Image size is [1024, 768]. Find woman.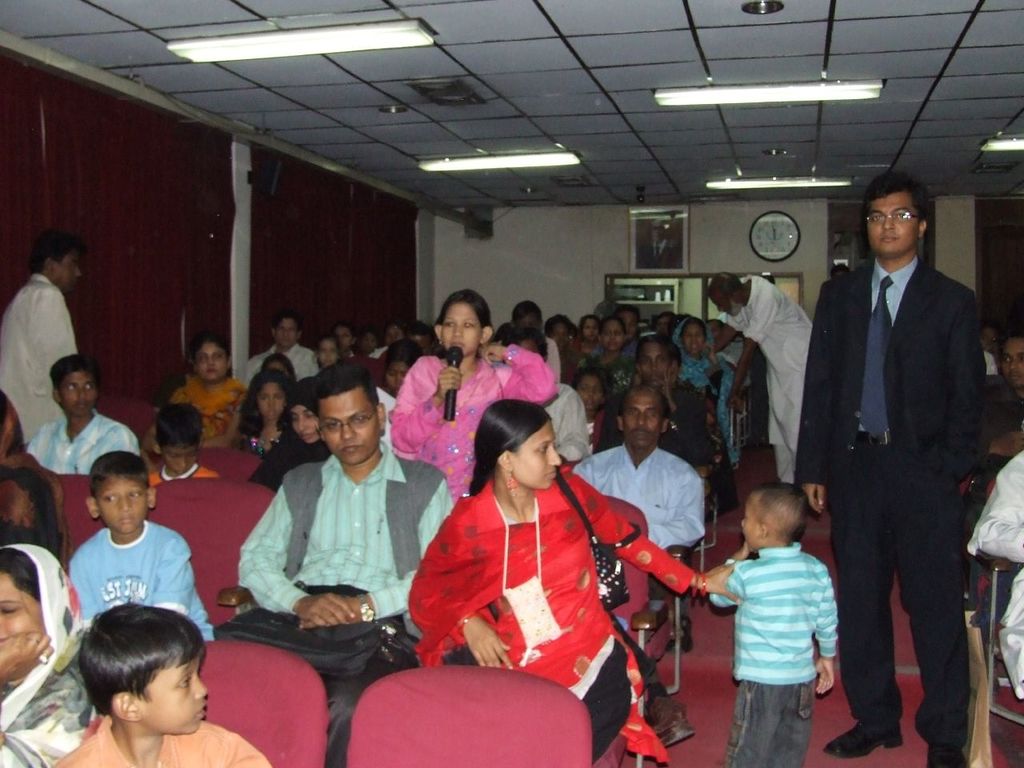
145/346/238/455.
